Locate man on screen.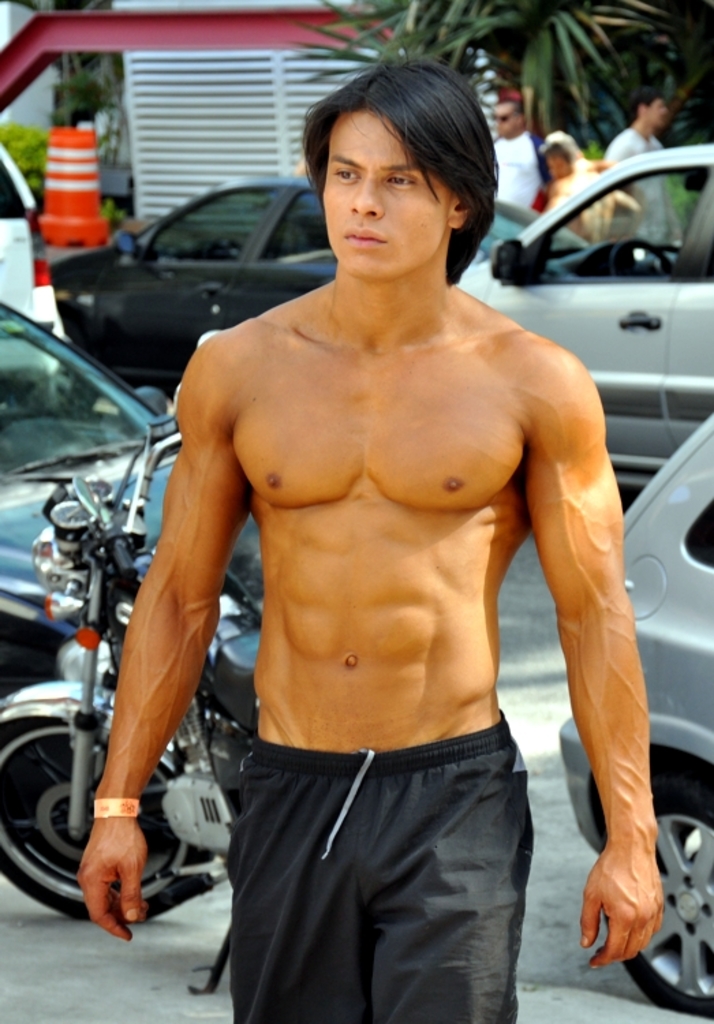
On screen at 91:93:646:1010.
